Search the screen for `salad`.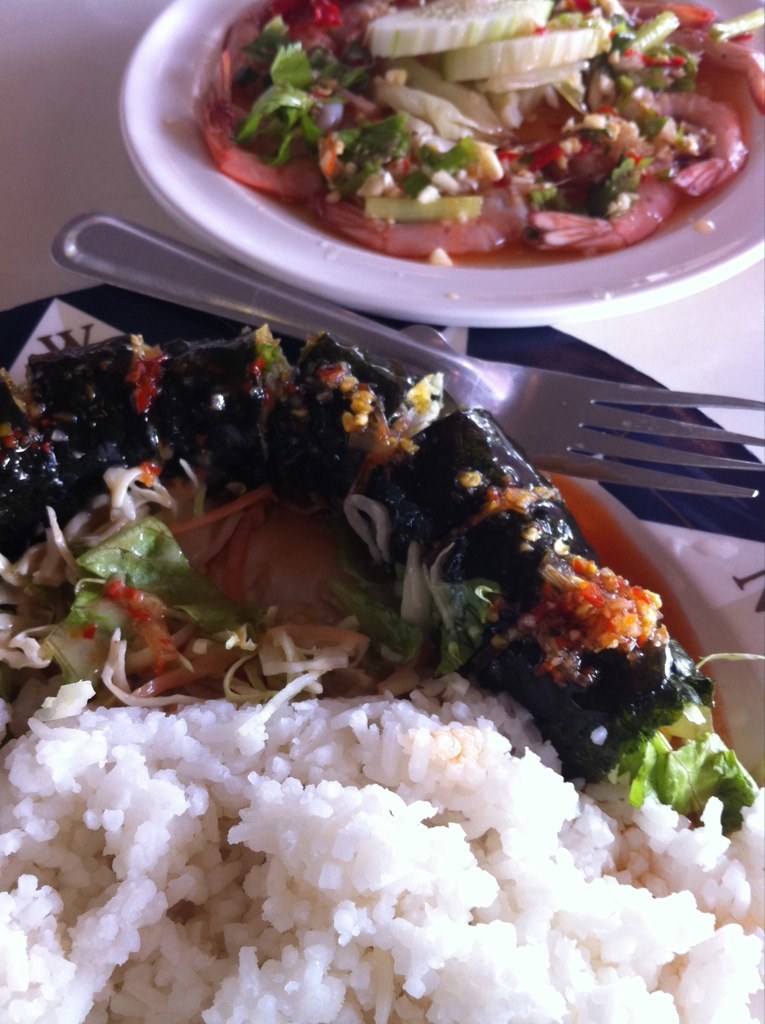
Found at 116 0 748 264.
